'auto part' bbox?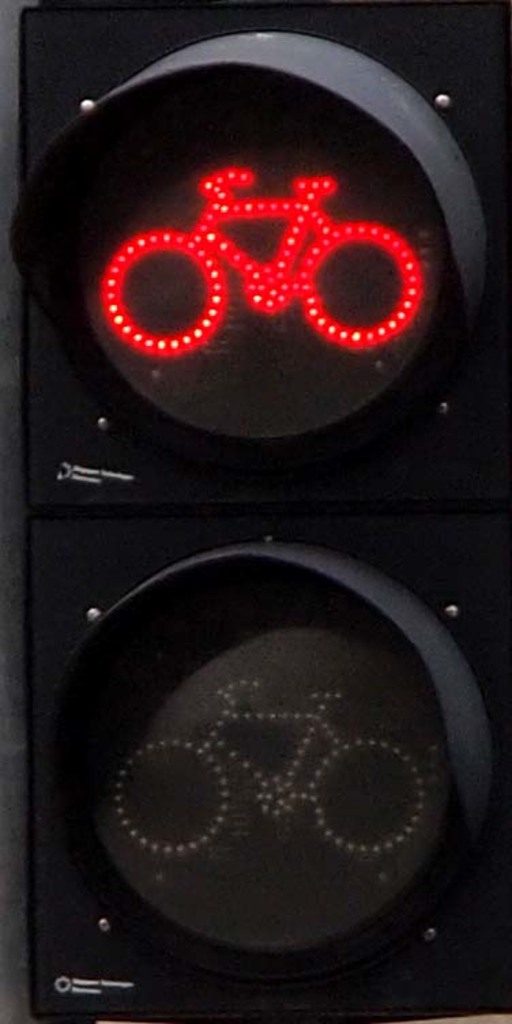
<region>110, 682, 428, 844</region>
